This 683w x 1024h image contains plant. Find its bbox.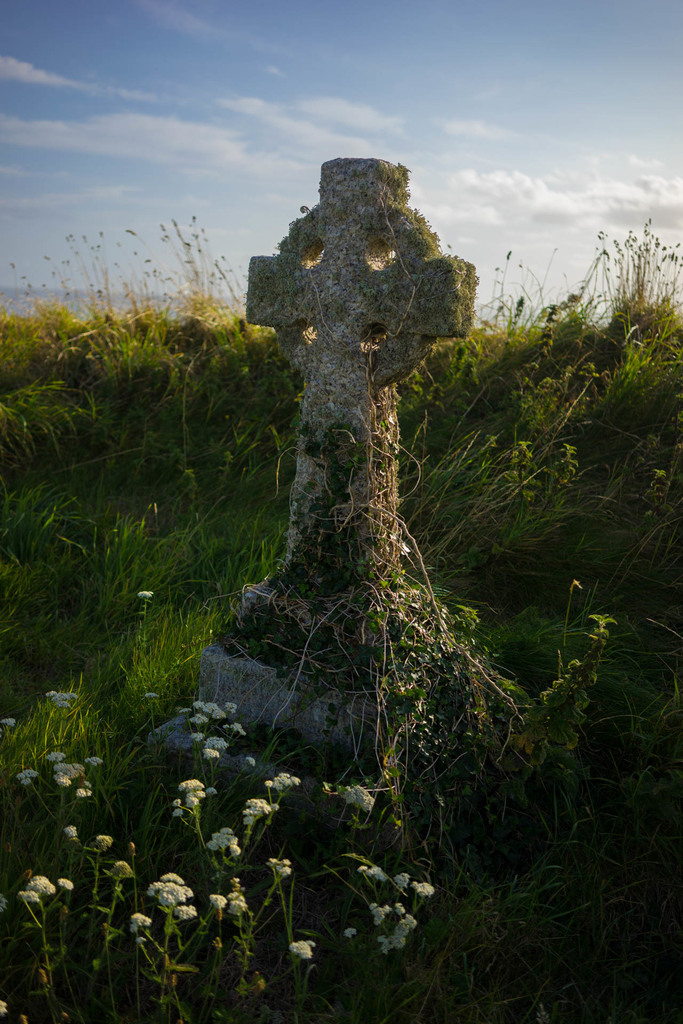
rect(280, 930, 313, 1023).
